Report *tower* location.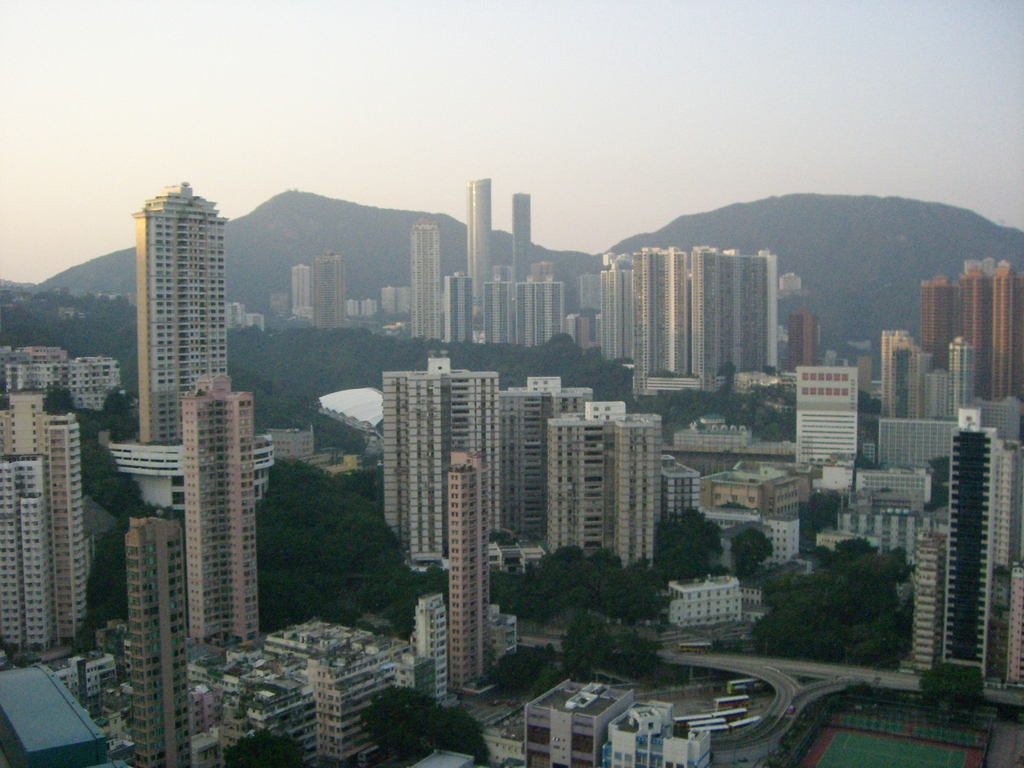
Report: [791, 312, 819, 372].
